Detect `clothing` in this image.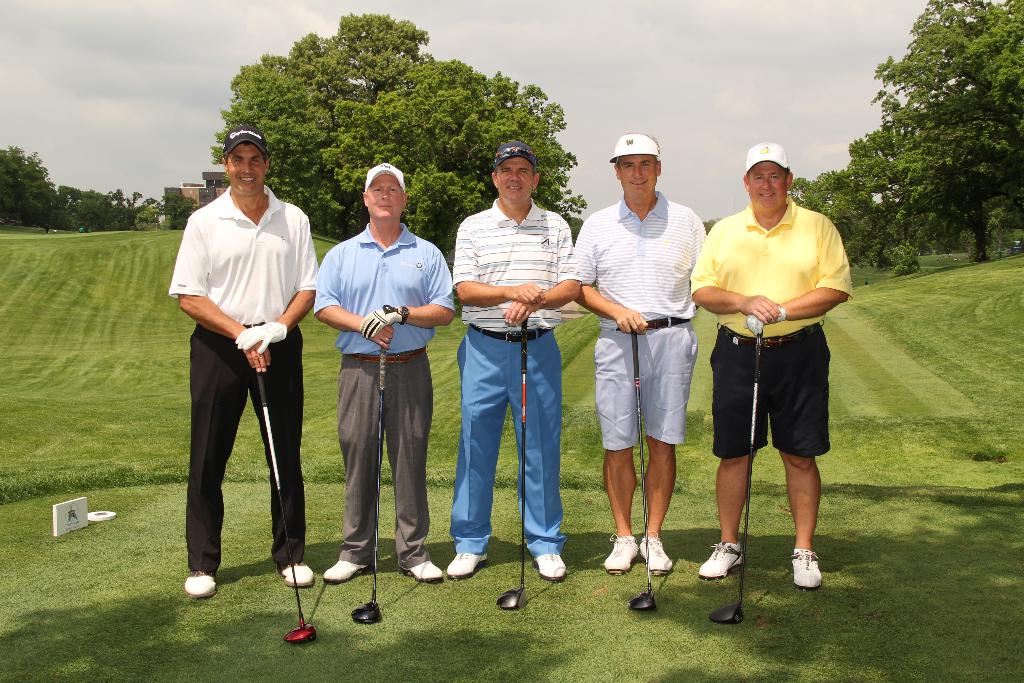
Detection: (left=315, top=226, right=451, bottom=568).
